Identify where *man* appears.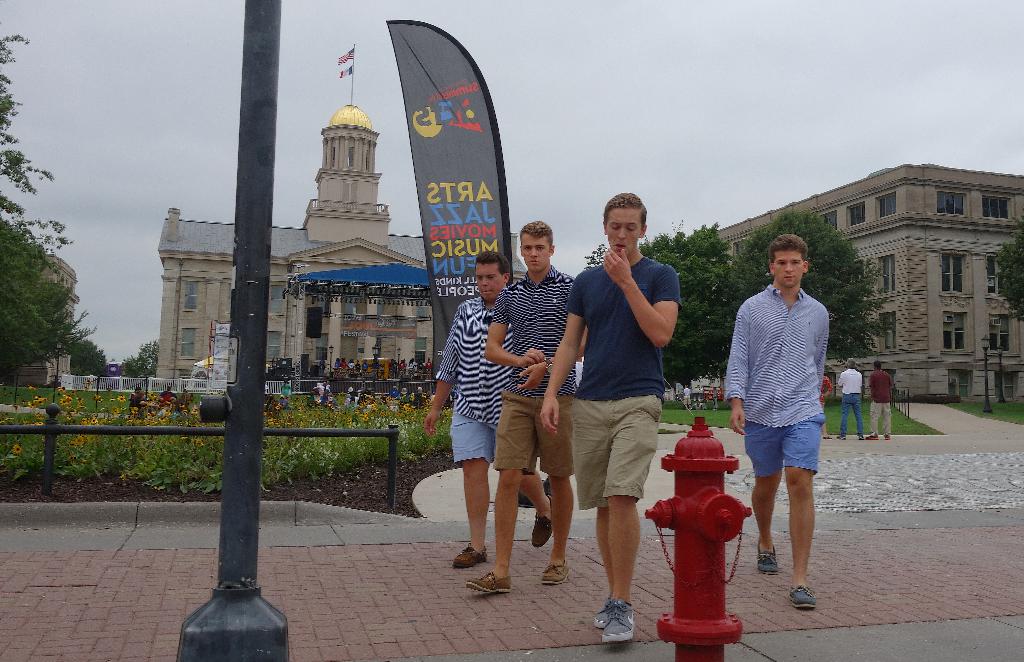
Appears at x1=422, y1=246, x2=559, y2=571.
